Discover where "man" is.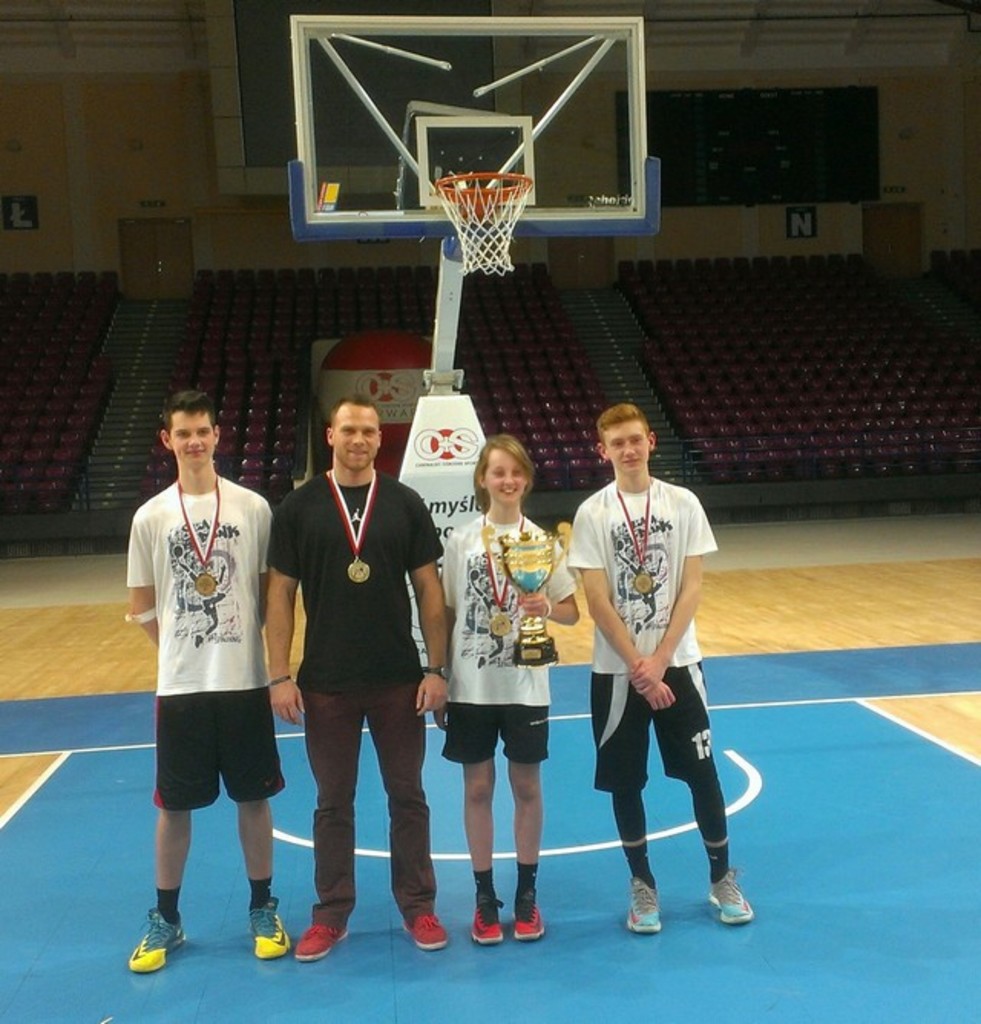
Discovered at <box>264,385,452,972</box>.
